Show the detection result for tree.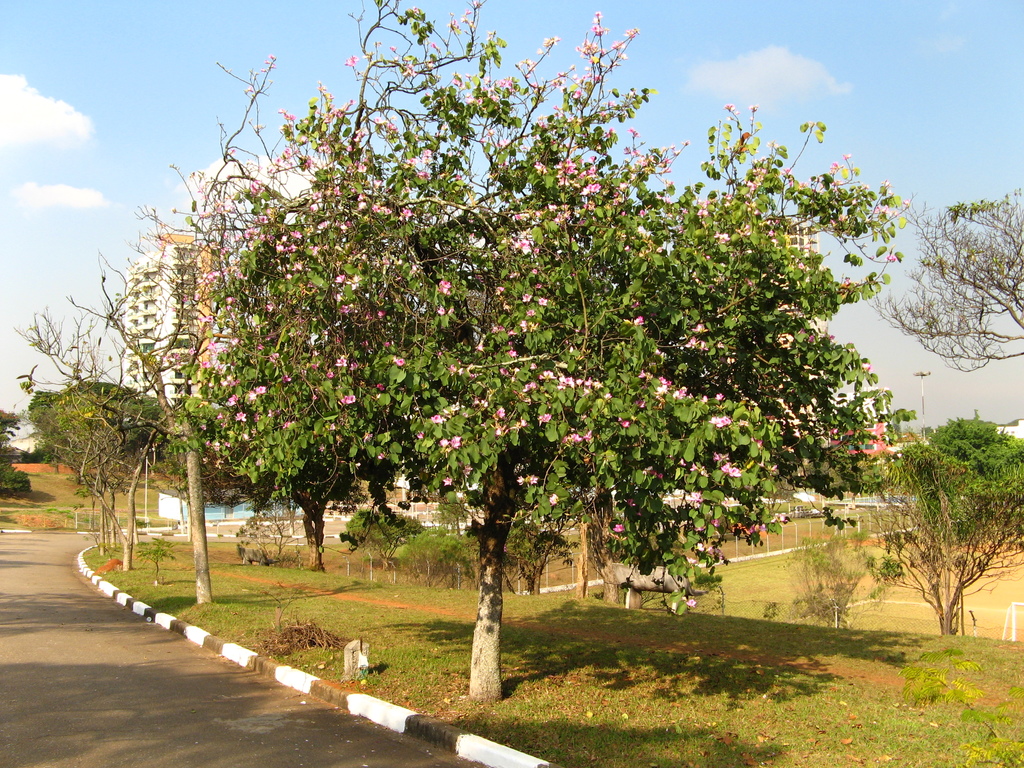
[left=26, top=388, right=65, bottom=468].
